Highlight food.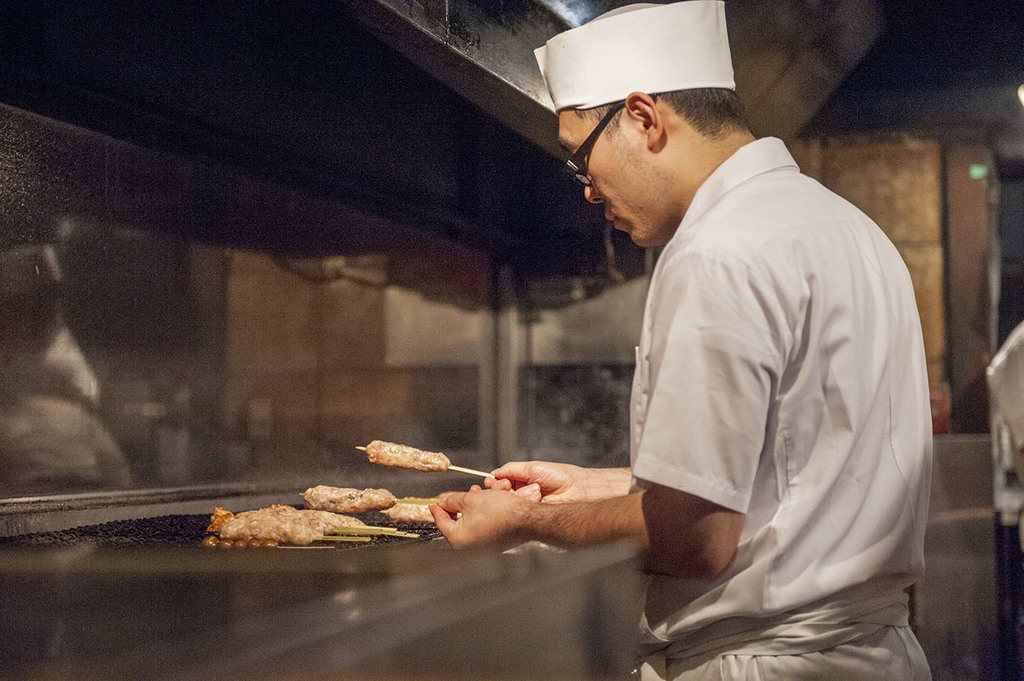
Highlighted region: left=300, top=503, right=364, bottom=530.
